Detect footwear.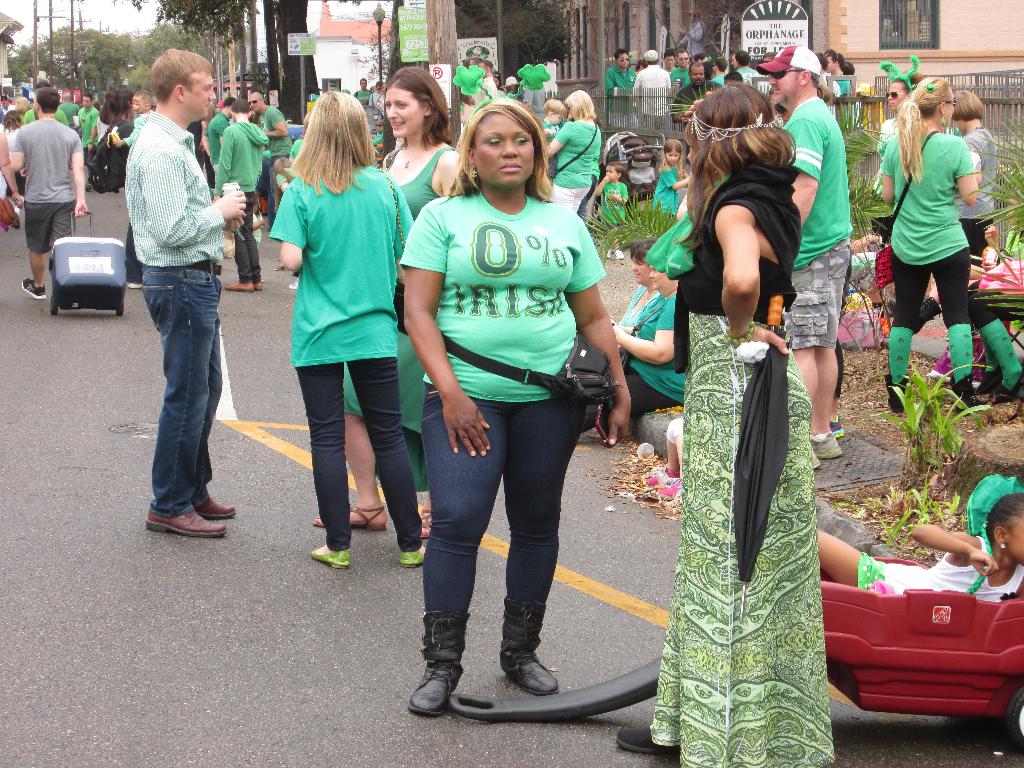
Detected at left=614, top=730, right=680, bottom=756.
